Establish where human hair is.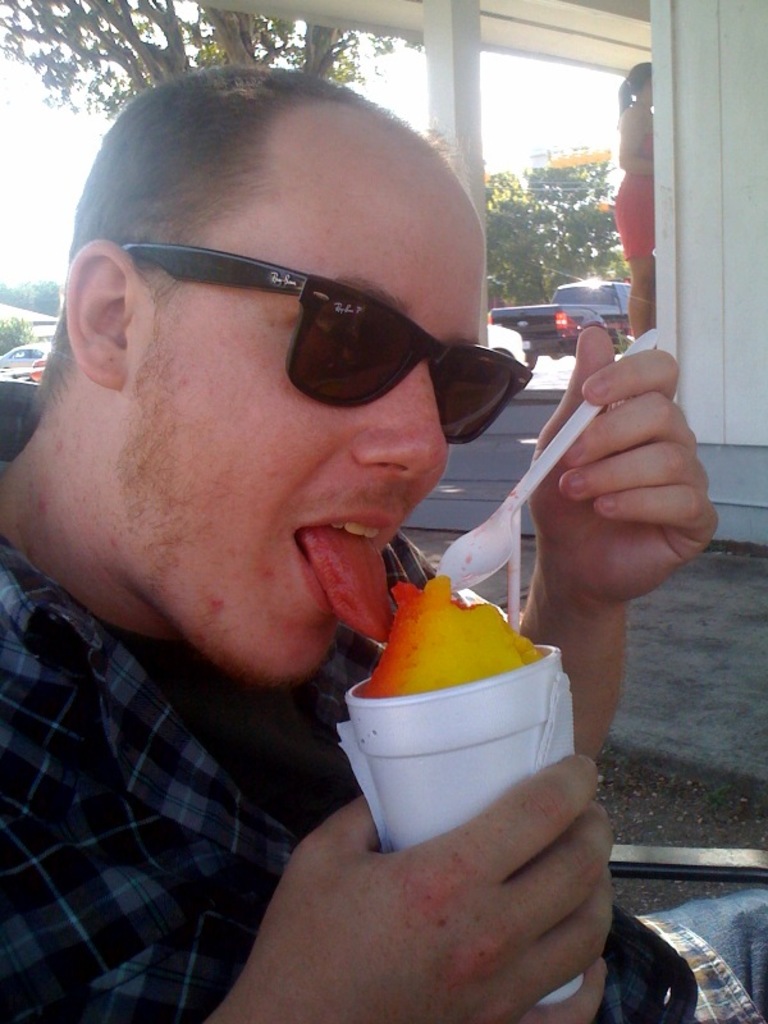
Established at region(622, 60, 654, 110).
